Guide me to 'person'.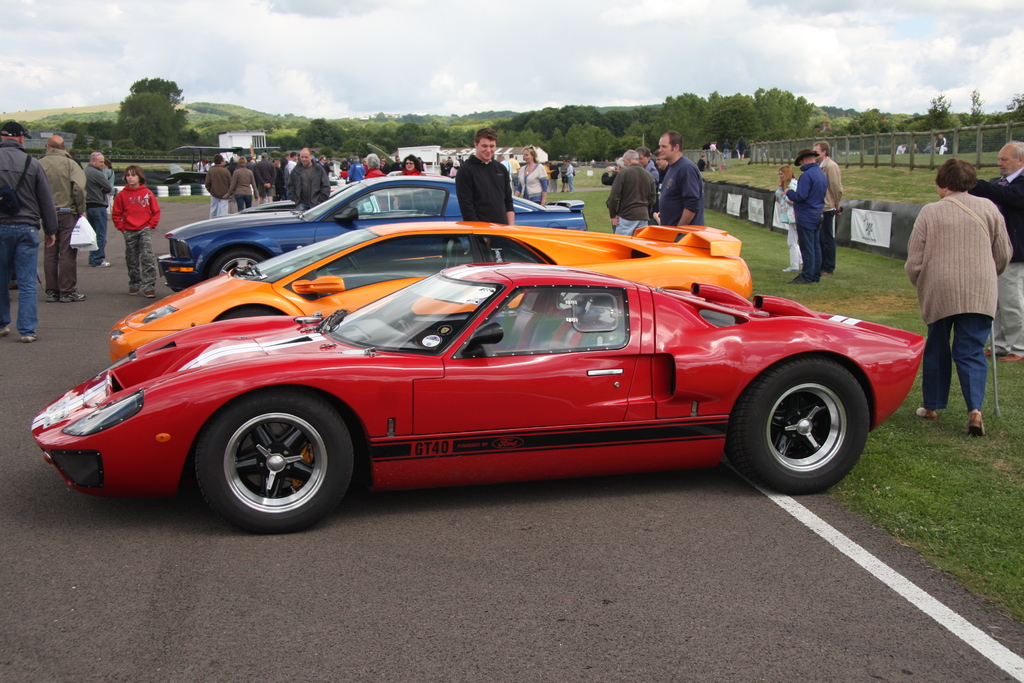
Guidance: (787,151,828,284).
